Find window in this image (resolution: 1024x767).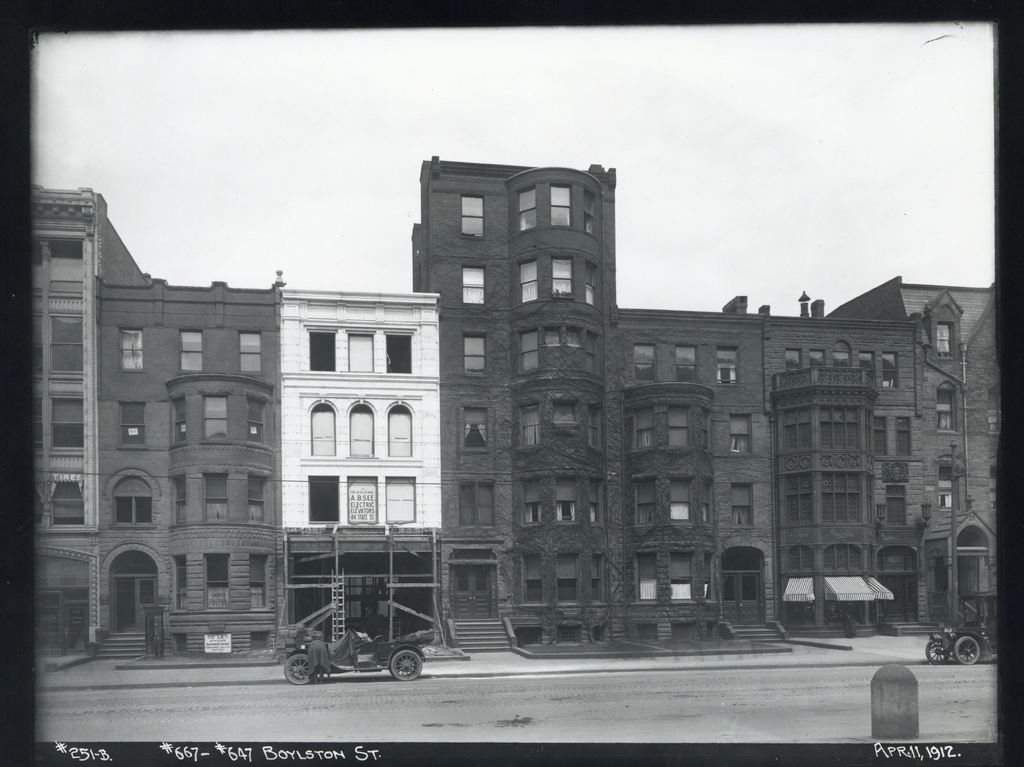
548,187,573,230.
